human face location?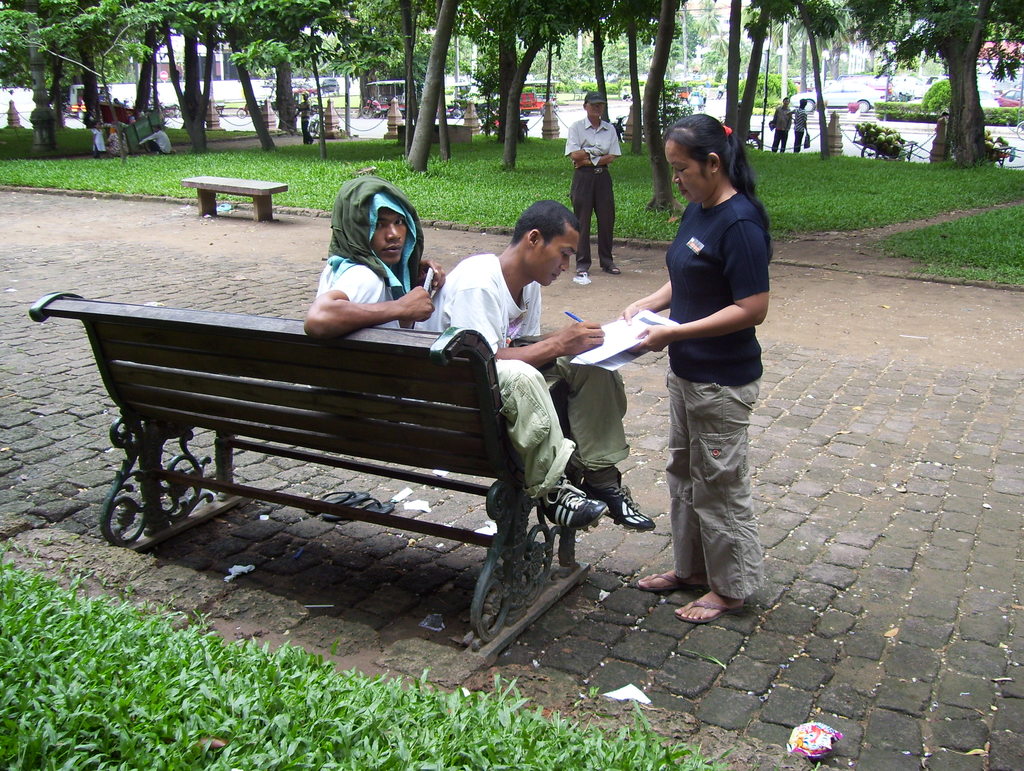
box(529, 223, 588, 293)
